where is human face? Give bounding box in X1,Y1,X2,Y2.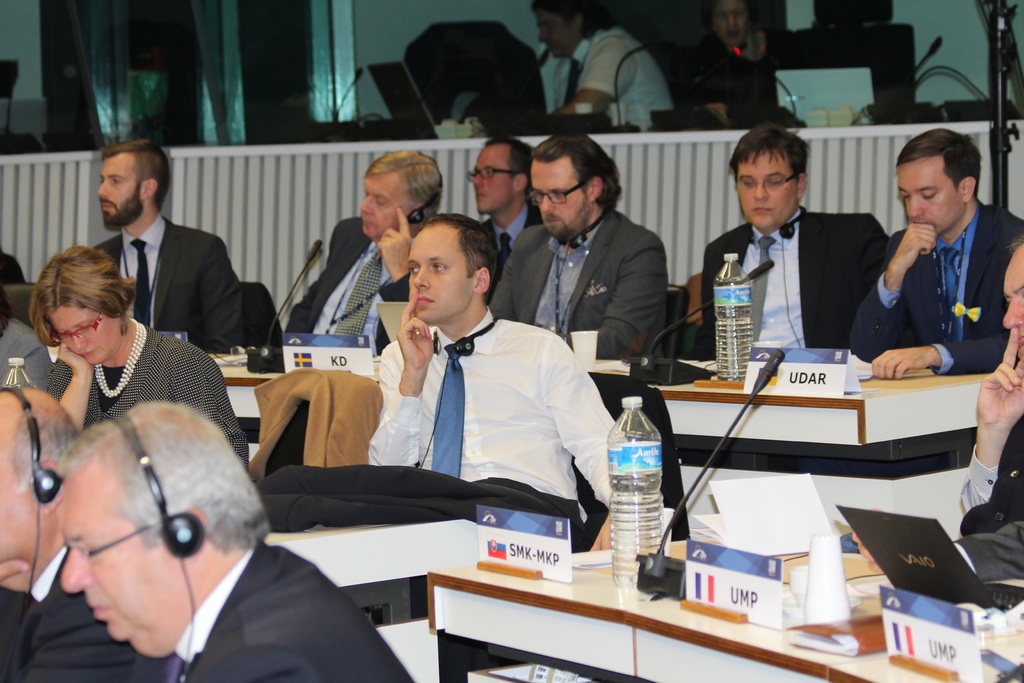
52,304,119,367.
